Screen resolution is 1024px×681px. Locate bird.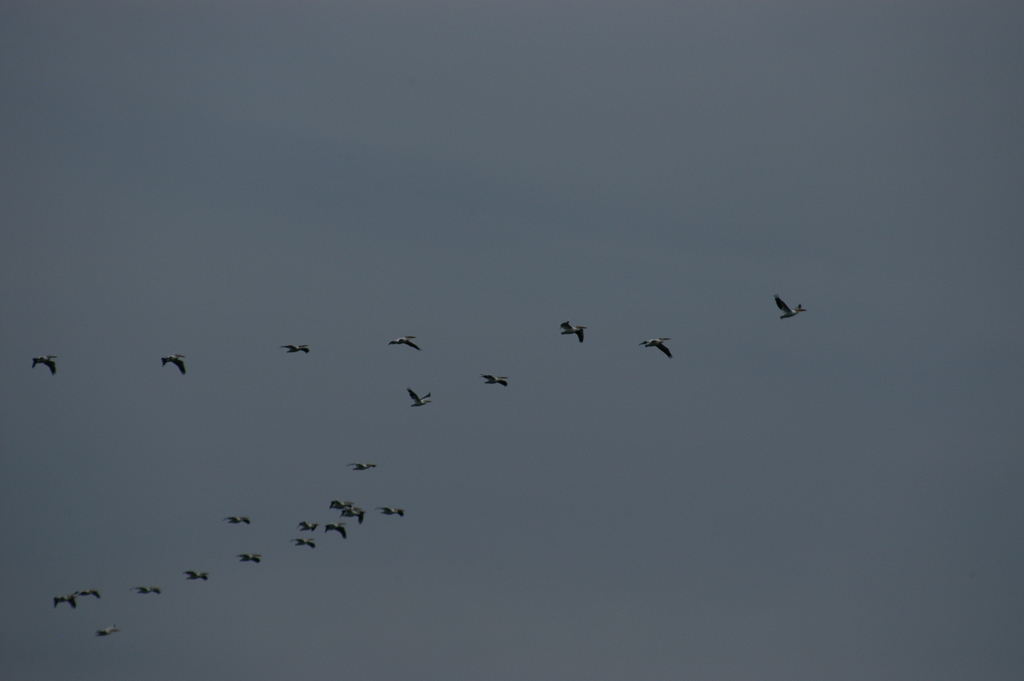
l=299, t=523, r=324, b=534.
